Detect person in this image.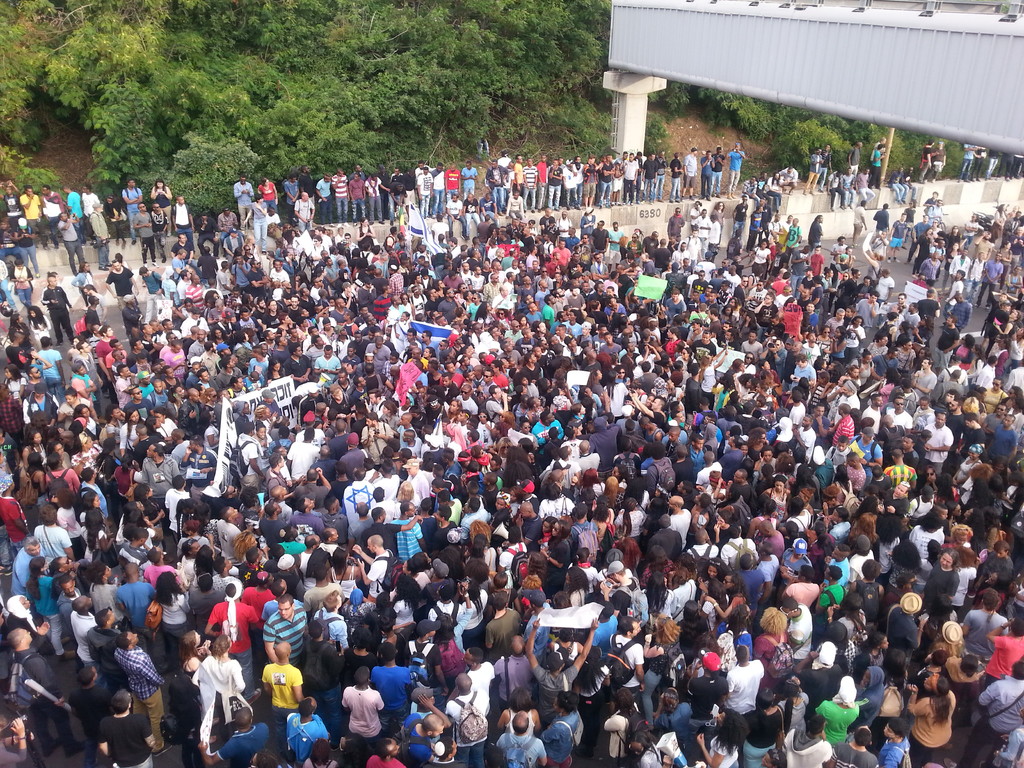
Detection: (x1=904, y1=670, x2=956, y2=751).
